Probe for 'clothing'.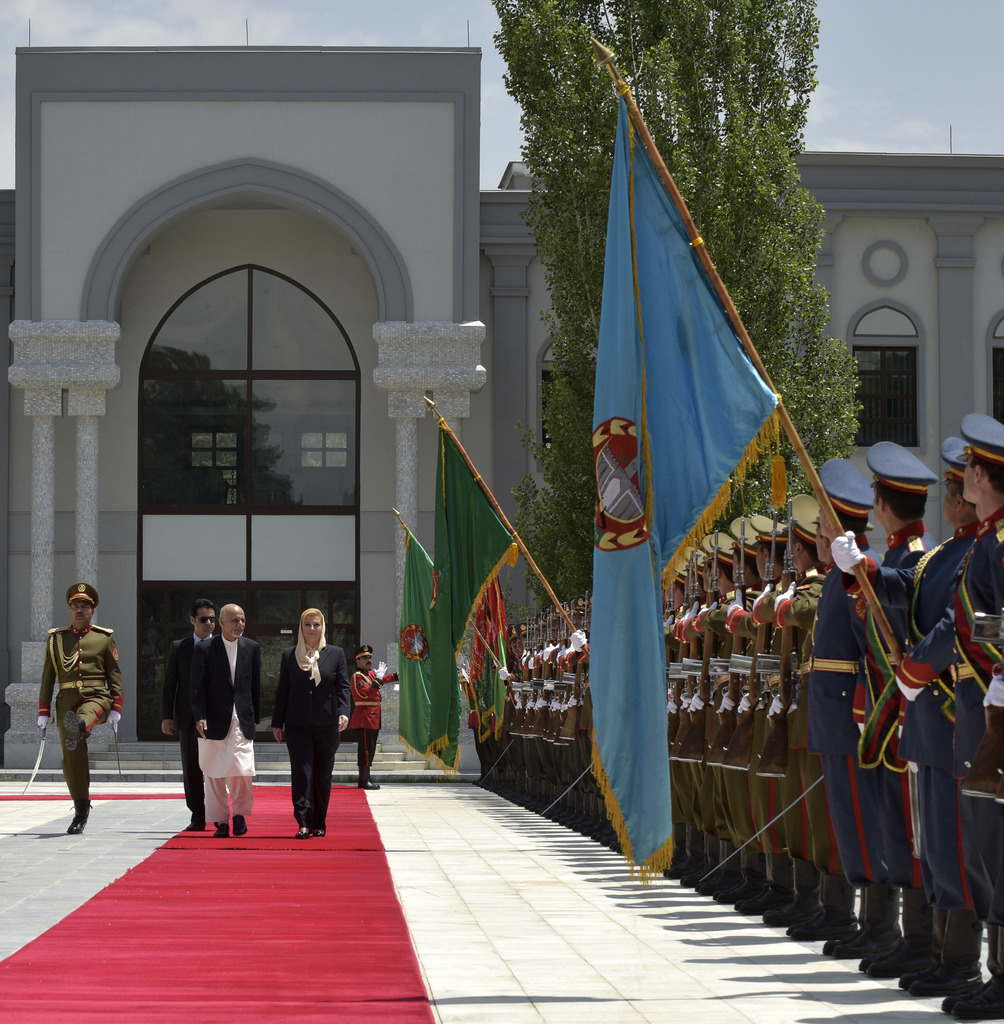
Probe result: detection(195, 634, 263, 817).
